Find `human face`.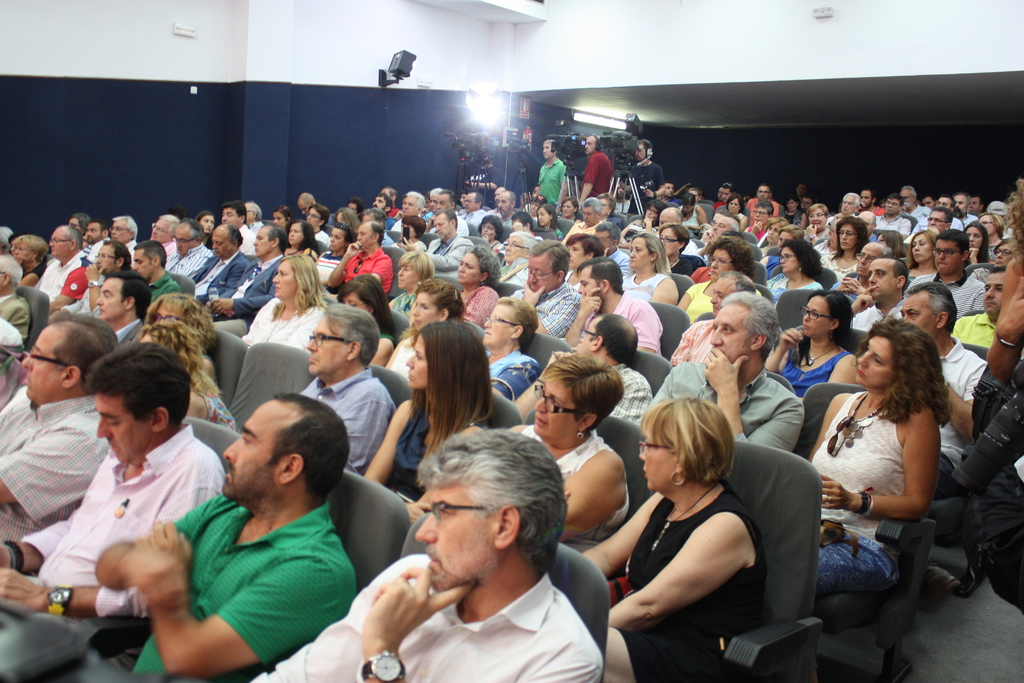
Rect(381, 188, 391, 202).
